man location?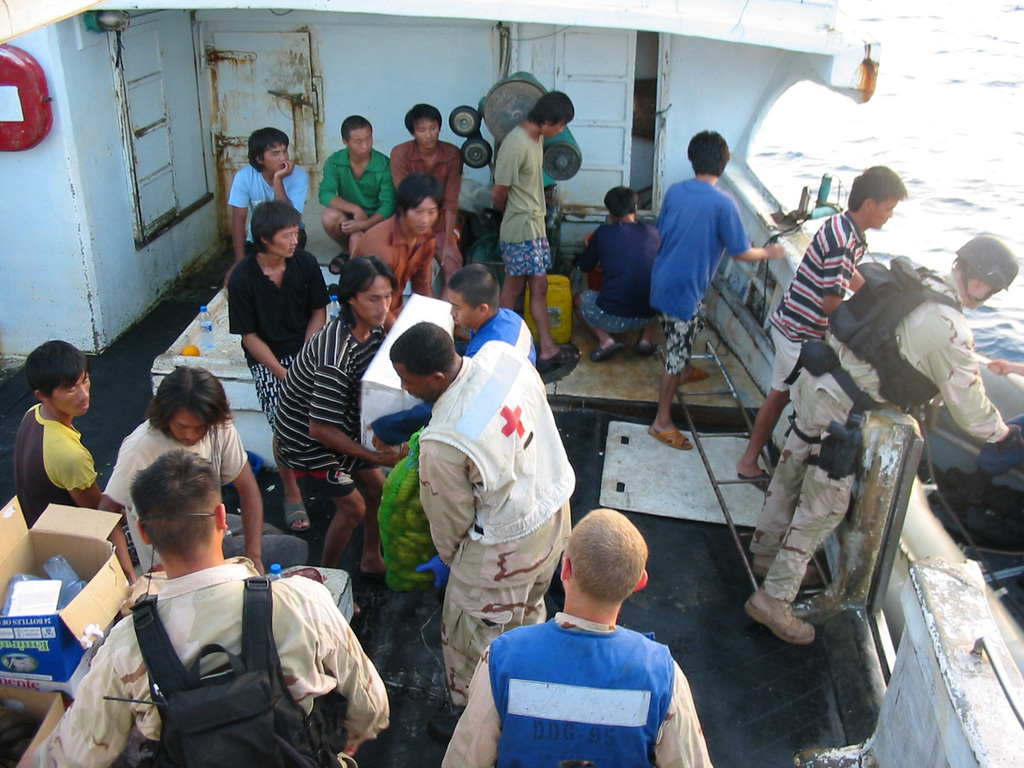
region(490, 92, 579, 380)
